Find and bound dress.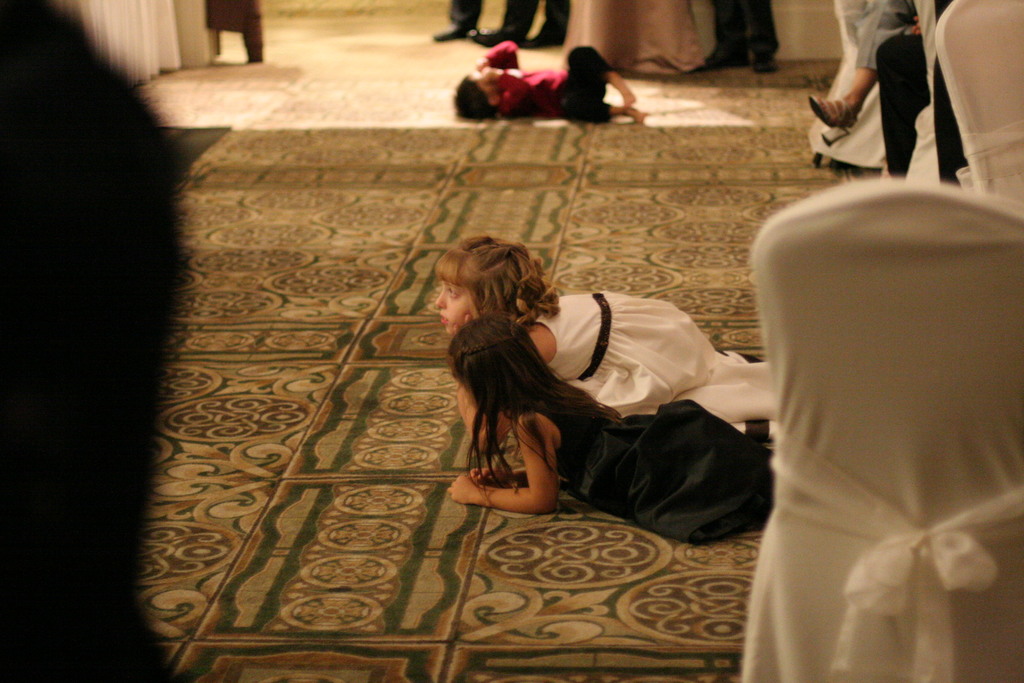
Bound: (x1=527, y1=384, x2=775, y2=549).
